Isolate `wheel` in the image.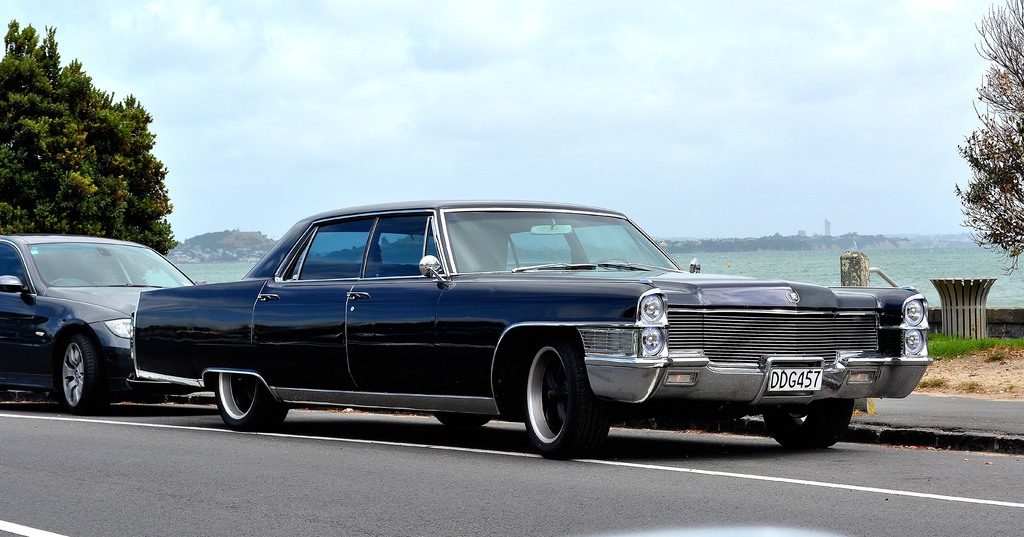
Isolated region: (left=220, top=372, right=291, bottom=432).
